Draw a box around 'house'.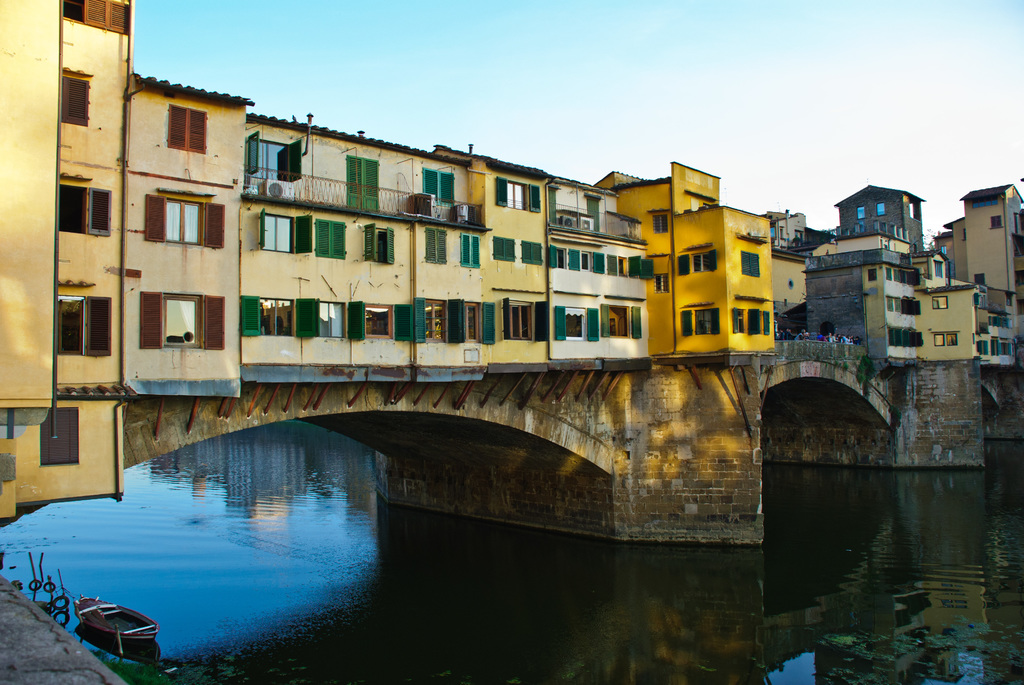
113:77:258:407.
